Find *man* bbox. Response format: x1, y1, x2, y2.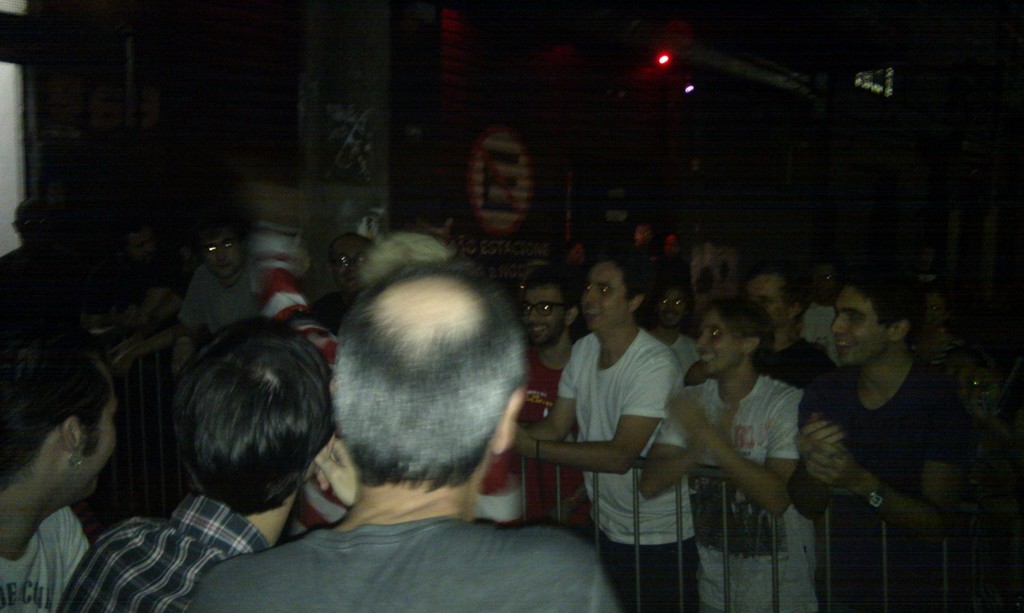
0, 196, 91, 356.
